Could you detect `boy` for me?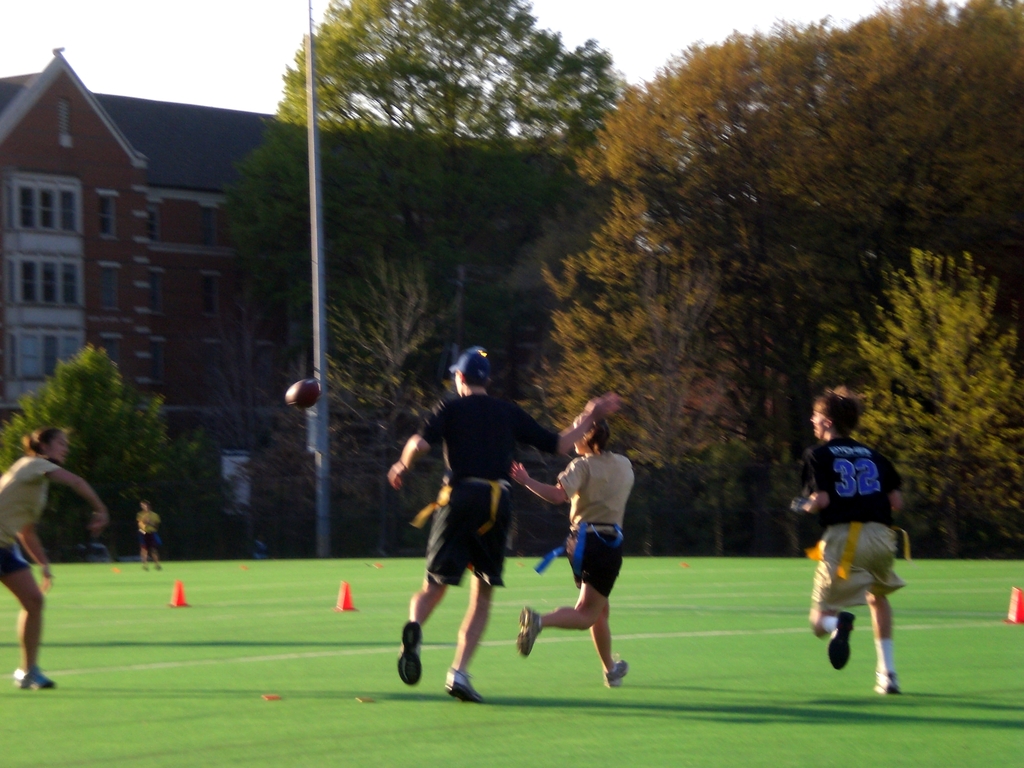
Detection result: (790,389,901,694).
